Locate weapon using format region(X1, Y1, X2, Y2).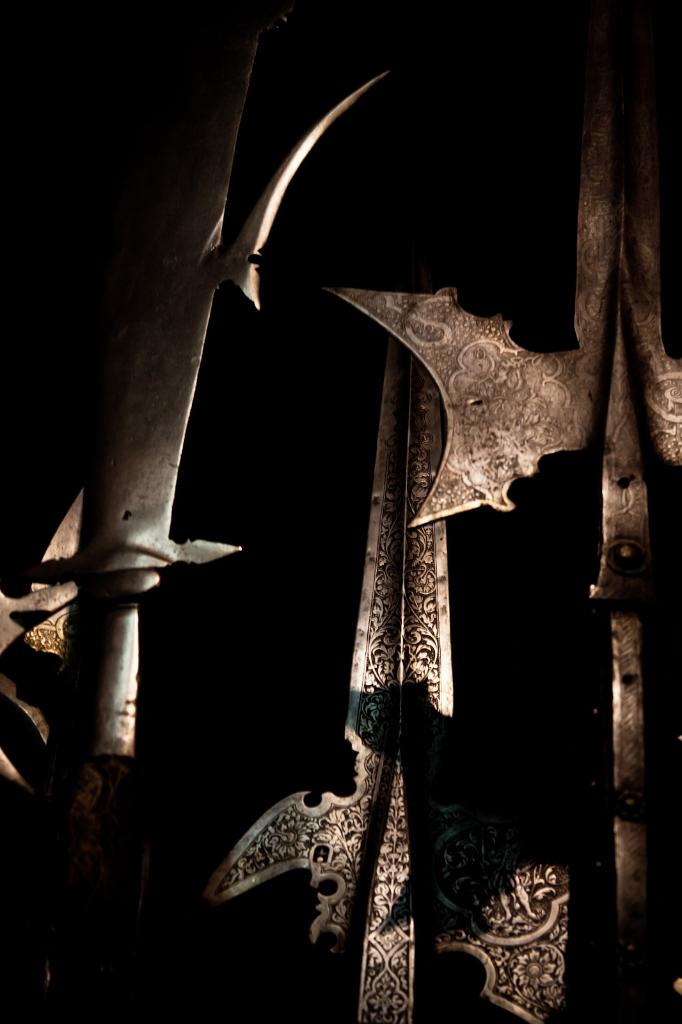
region(316, 0, 681, 1023).
